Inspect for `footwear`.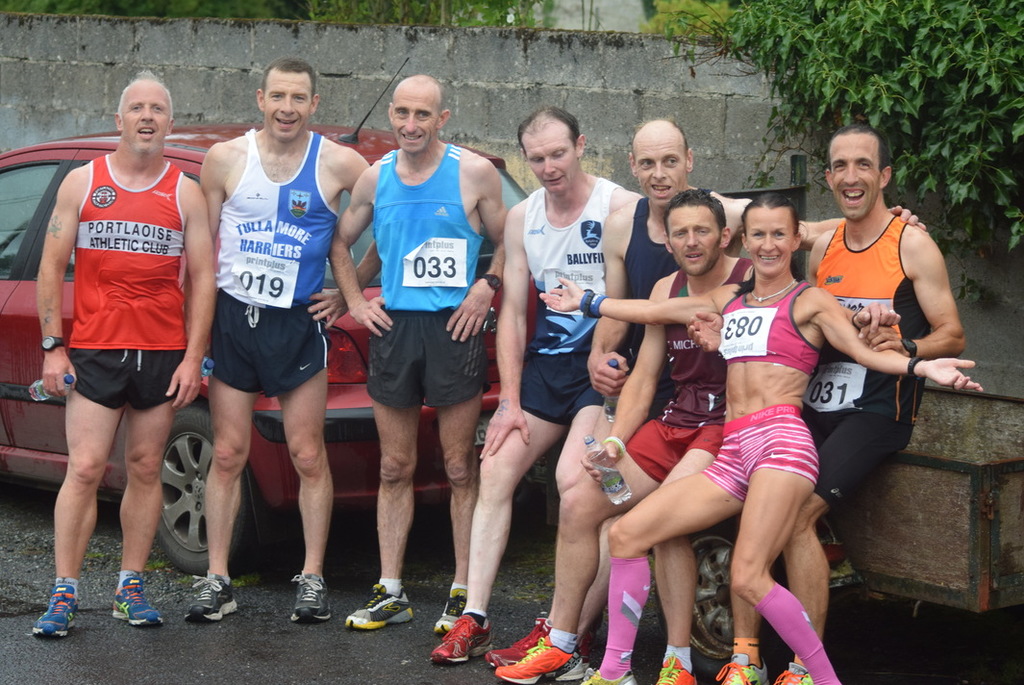
Inspection: (x1=714, y1=651, x2=768, y2=684).
